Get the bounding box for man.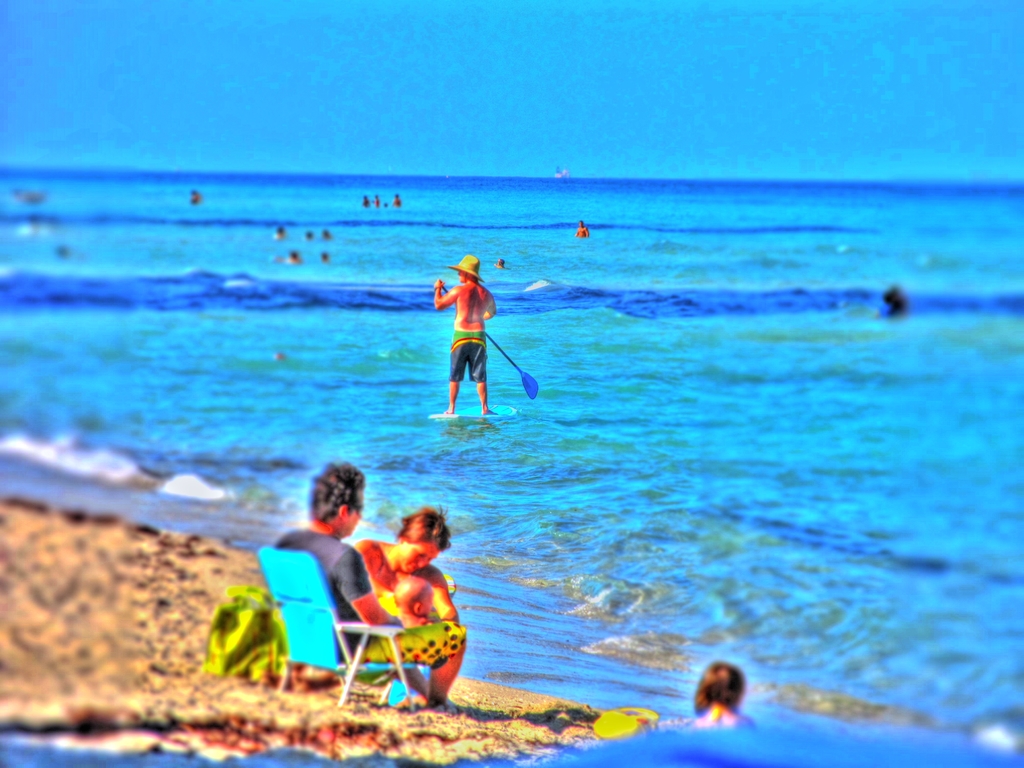
[433, 252, 499, 420].
